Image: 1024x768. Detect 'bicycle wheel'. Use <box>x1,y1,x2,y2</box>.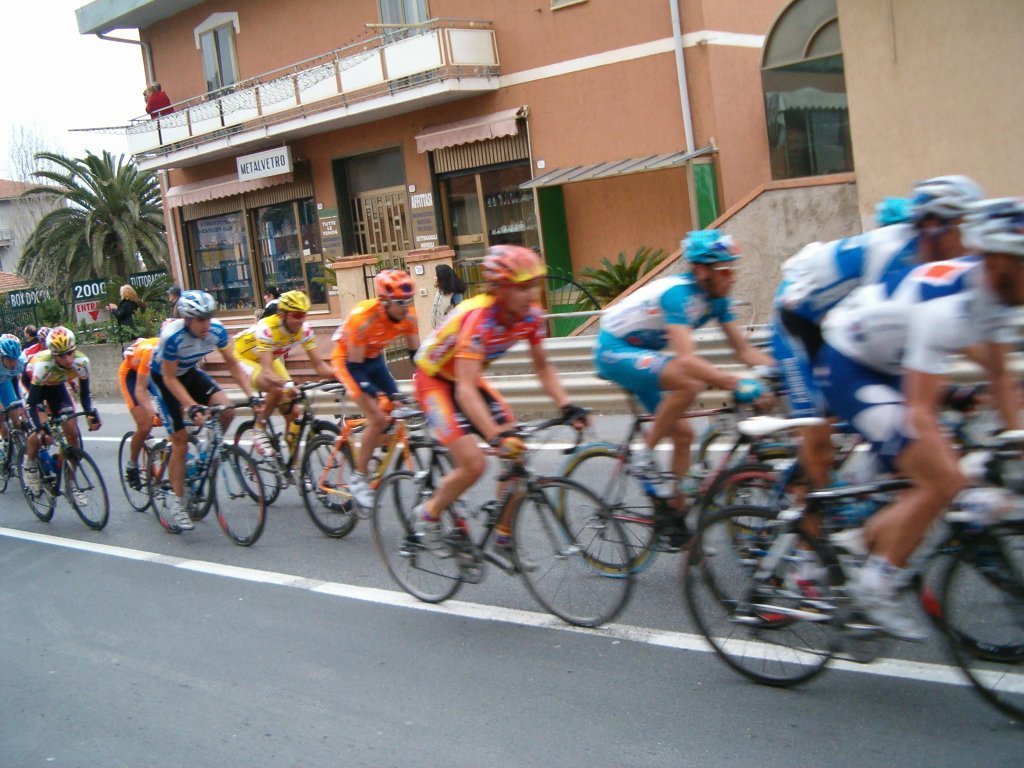
<box>61,444,111,530</box>.
